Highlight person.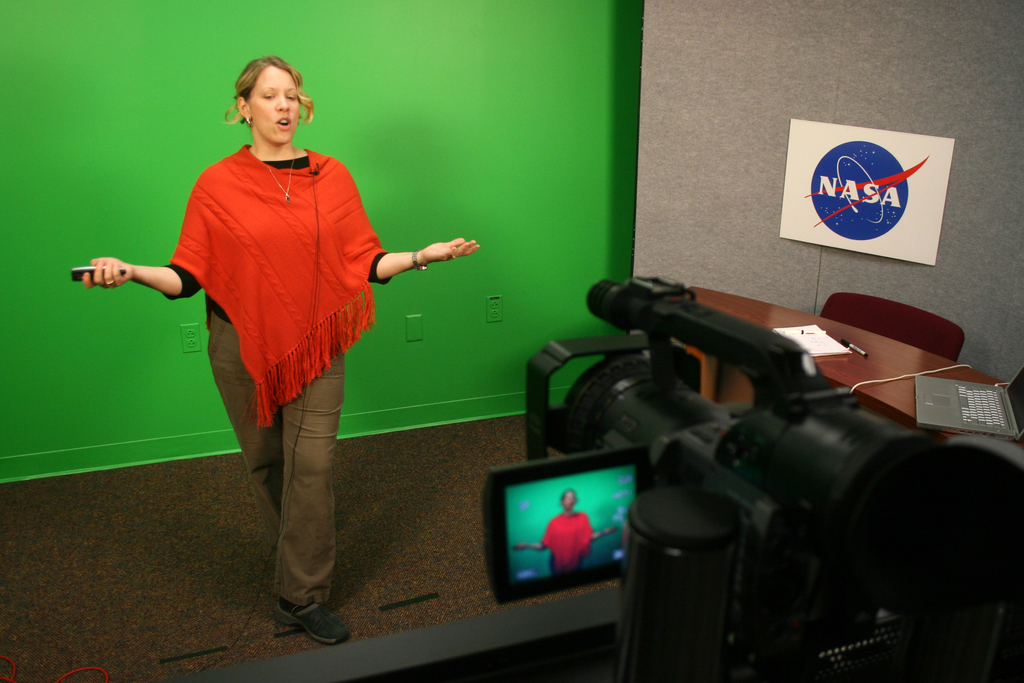
Highlighted region: [509, 488, 620, 582].
